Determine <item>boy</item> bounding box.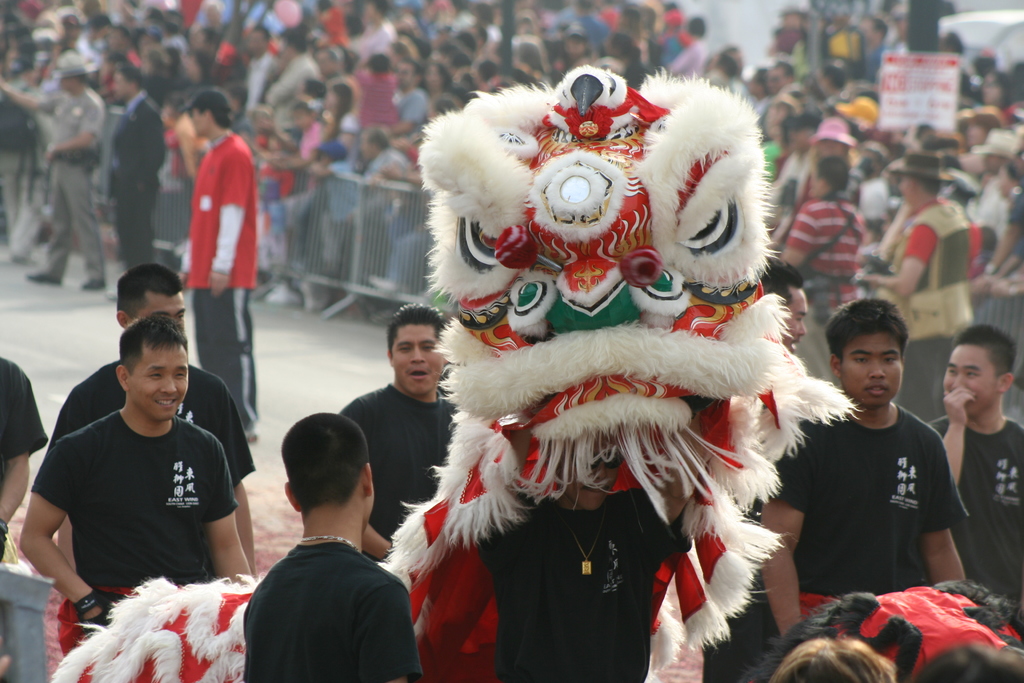
Determined: detection(271, 99, 332, 293).
